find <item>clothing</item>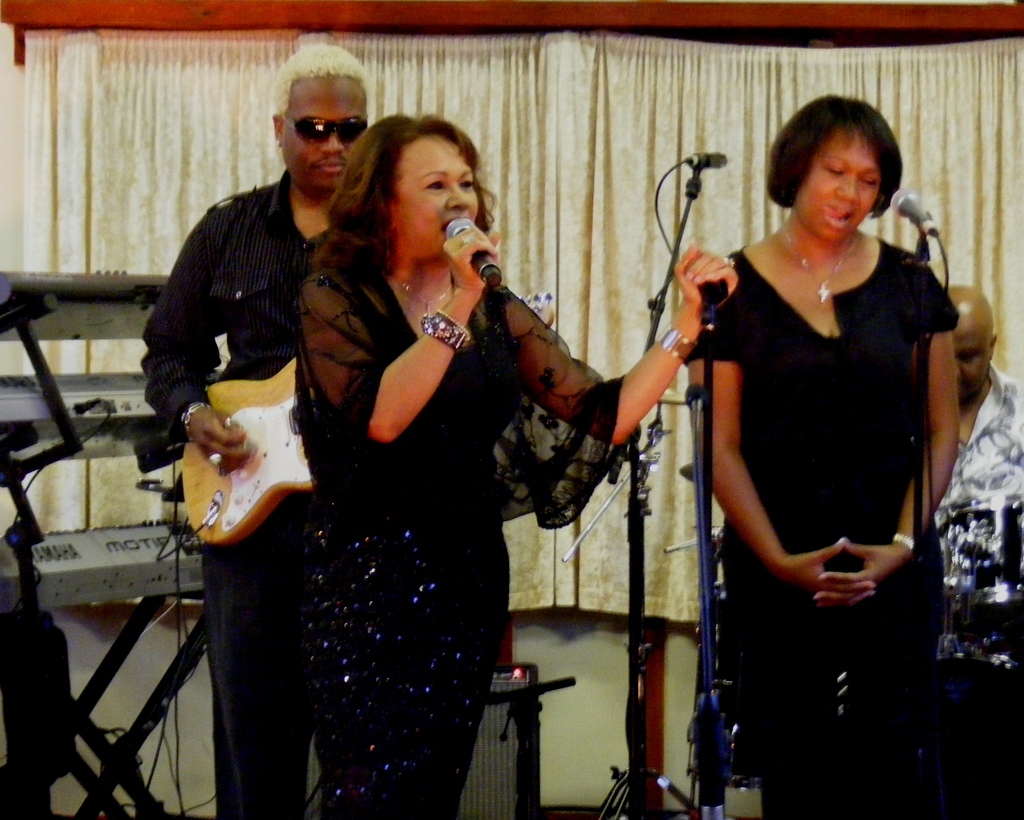
bbox(953, 357, 1023, 602)
